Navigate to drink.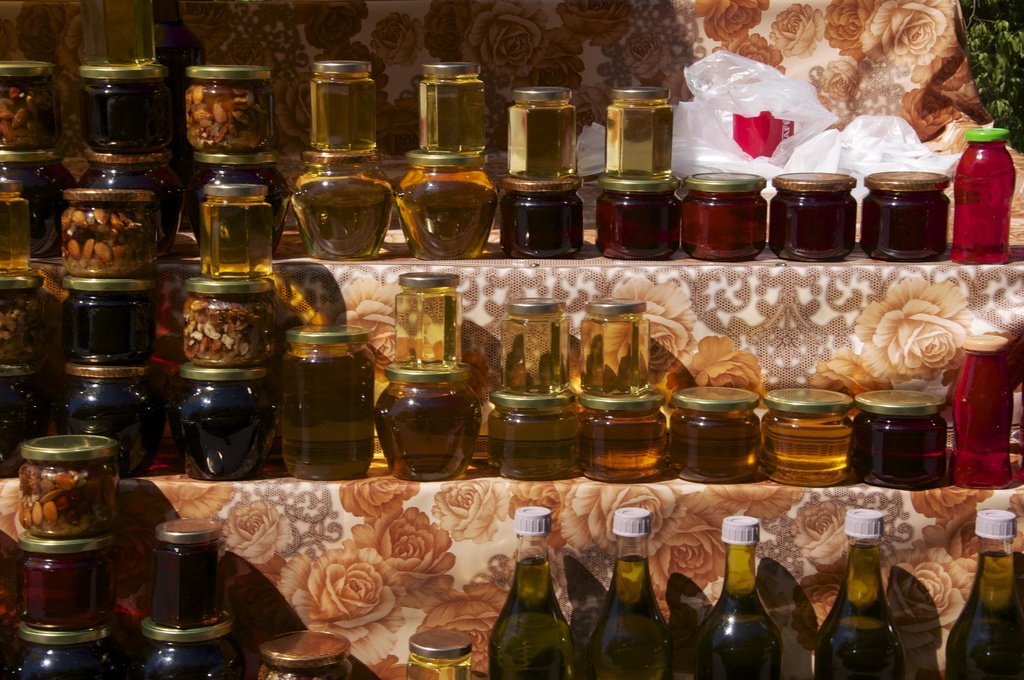
Navigation target: [509, 84, 580, 176].
